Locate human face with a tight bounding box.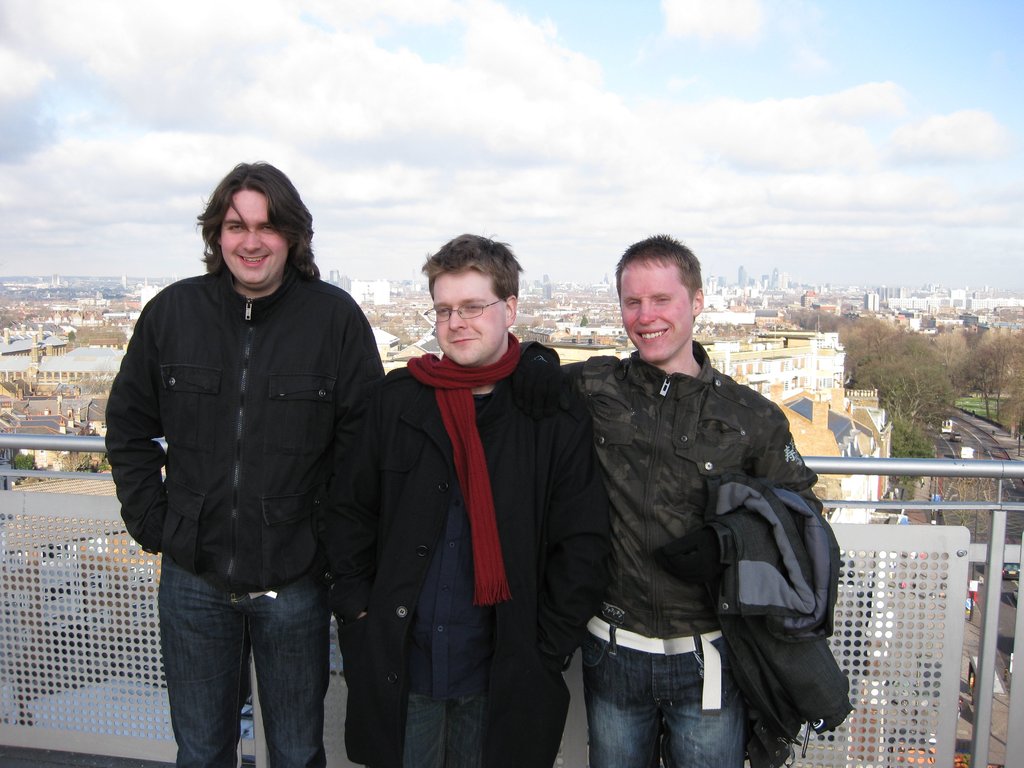
[x1=622, y1=264, x2=692, y2=362].
